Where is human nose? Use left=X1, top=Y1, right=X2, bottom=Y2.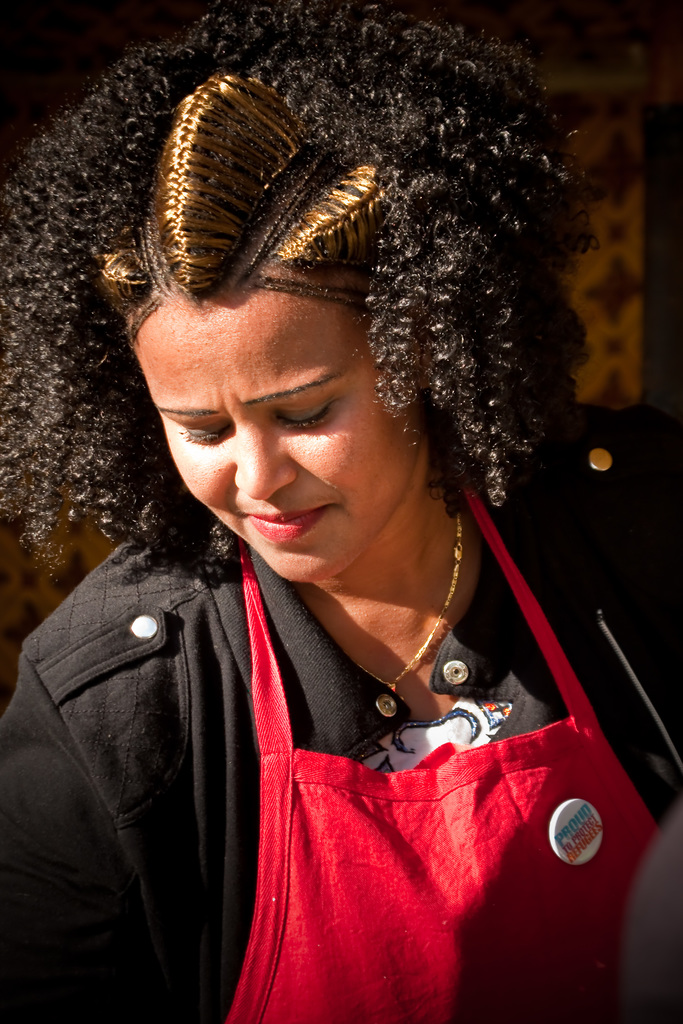
left=233, top=412, right=294, bottom=501.
